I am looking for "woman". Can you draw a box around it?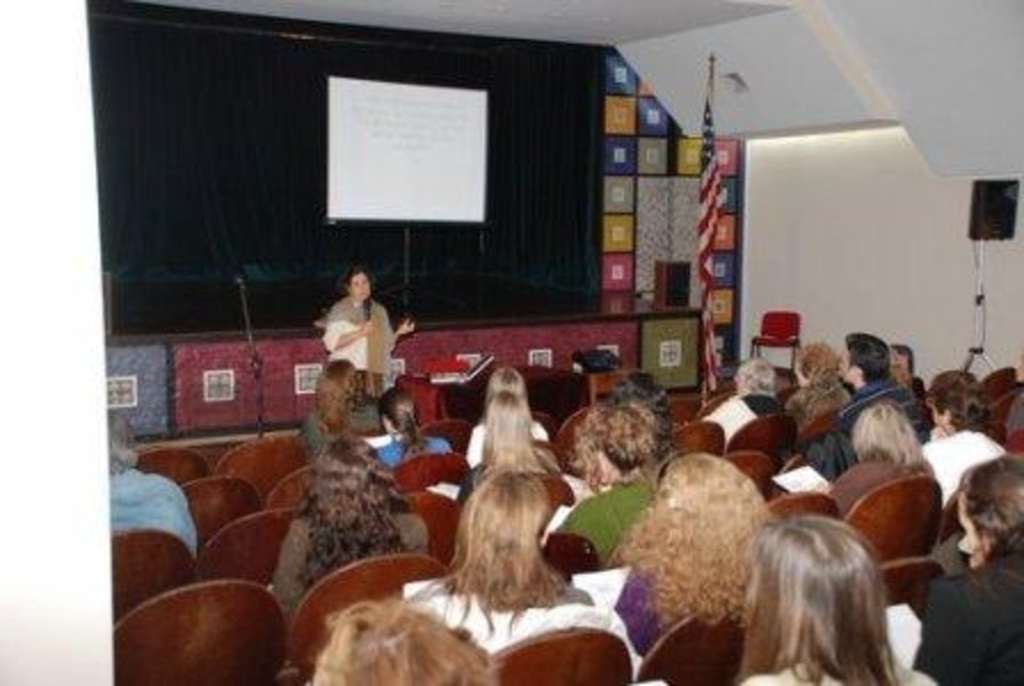
Sure, the bounding box is bbox=[462, 391, 565, 501].
